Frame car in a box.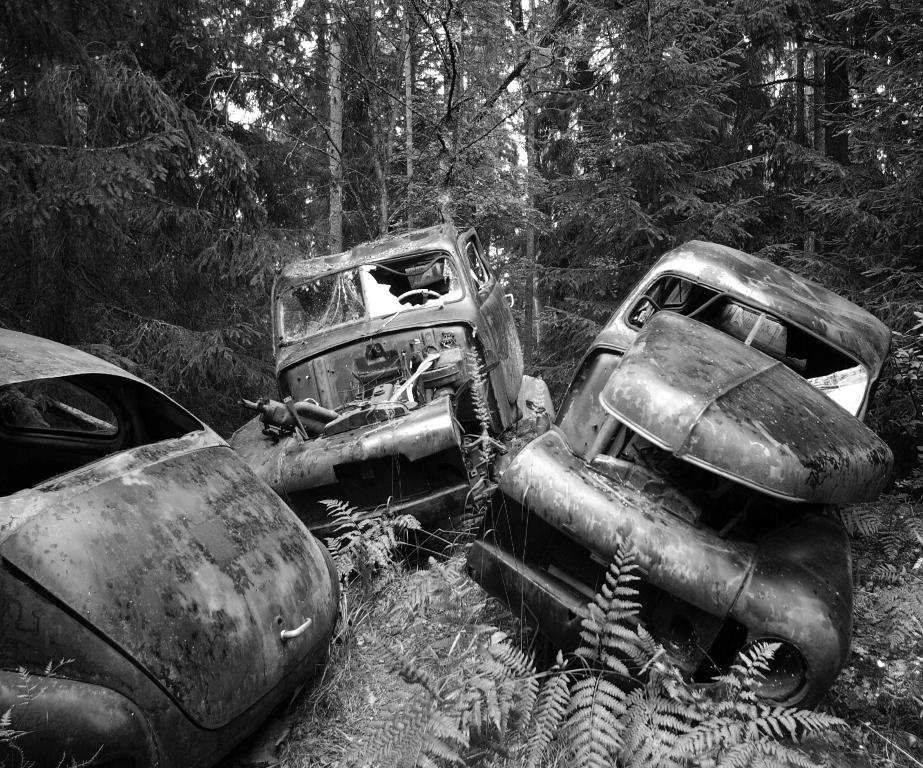
box=[230, 231, 550, 562].
